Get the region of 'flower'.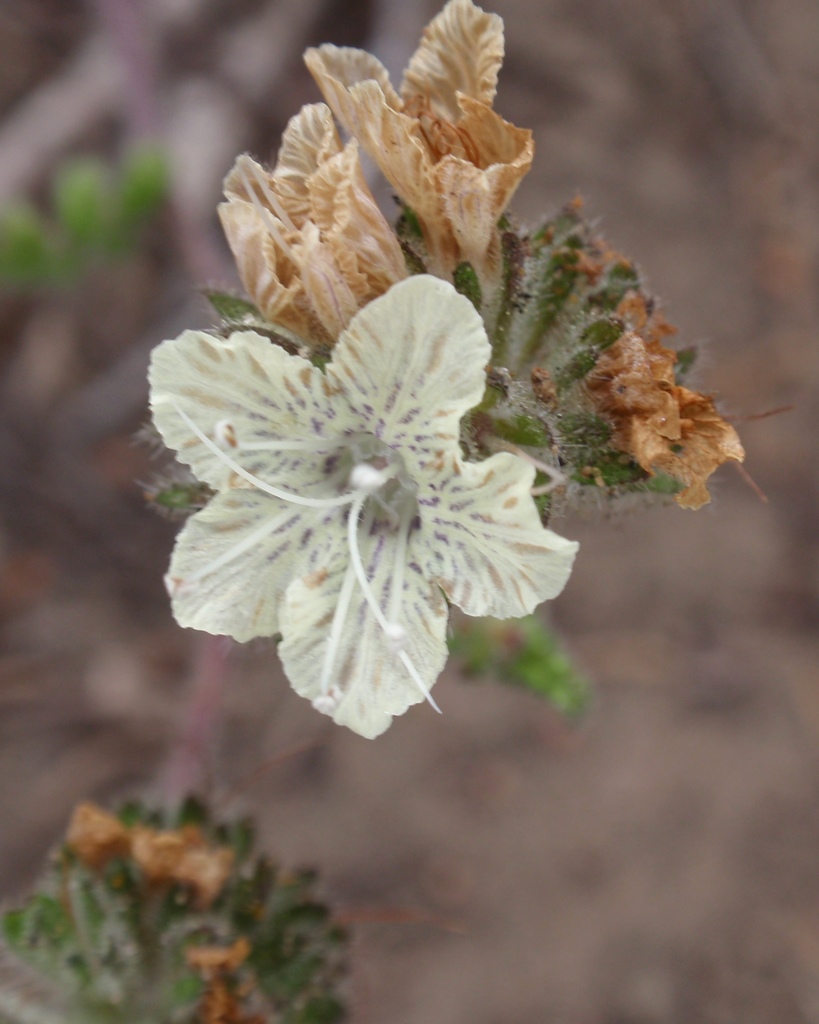
(x1=147, y1=272, x2=580, y2=742).
